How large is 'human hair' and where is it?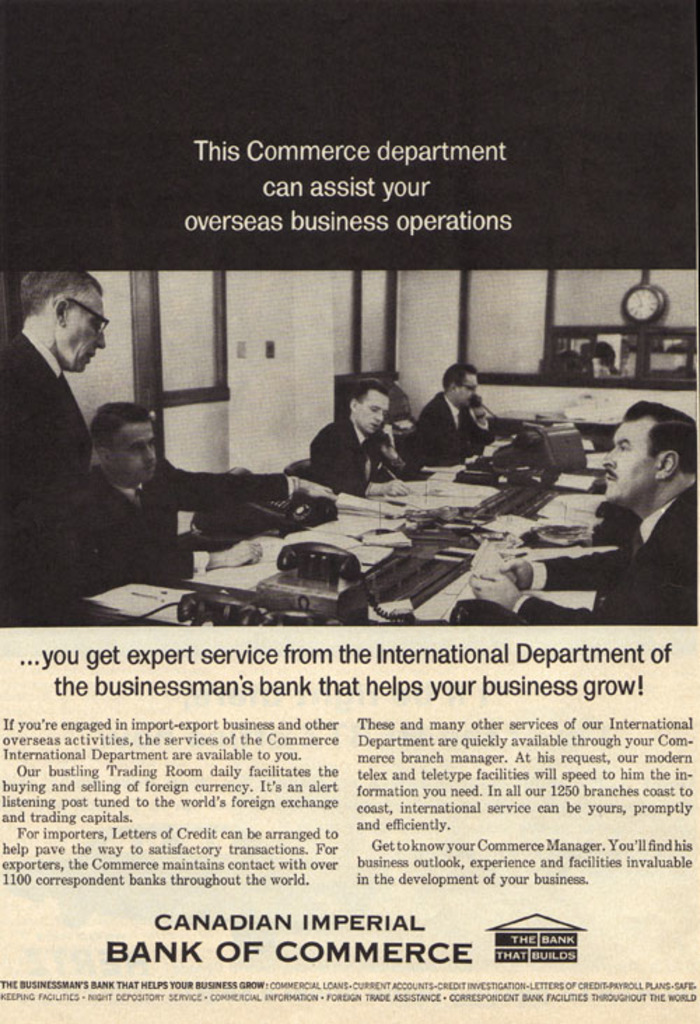
Bounding box: left=440, top=361, right=477, bottom=391.
